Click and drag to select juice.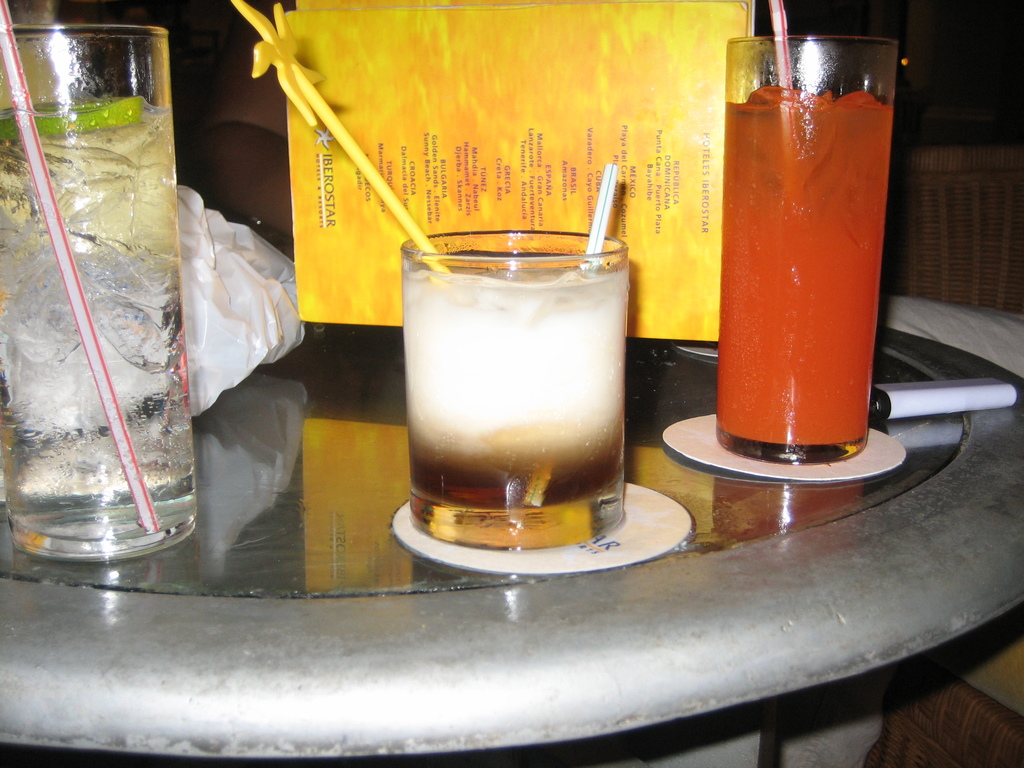
Selection: Rect(714, 16, 897, 488).
